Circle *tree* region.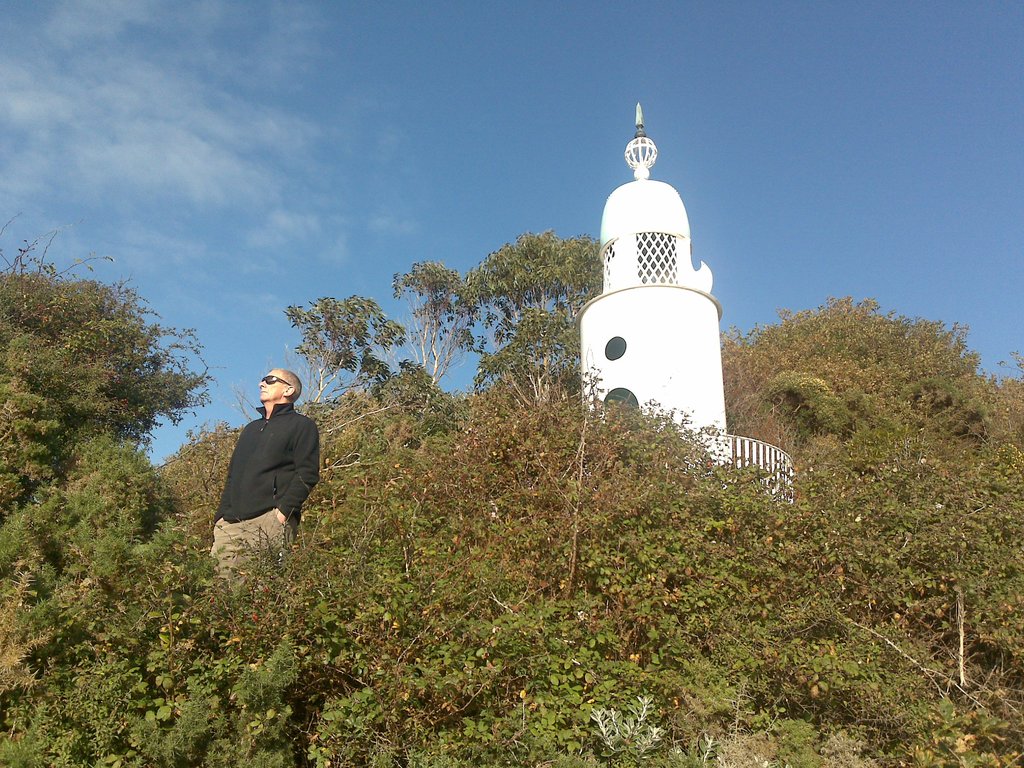
Region: {"x1": 384, "y1": 228, "x2": 610, "y2": 403}.
